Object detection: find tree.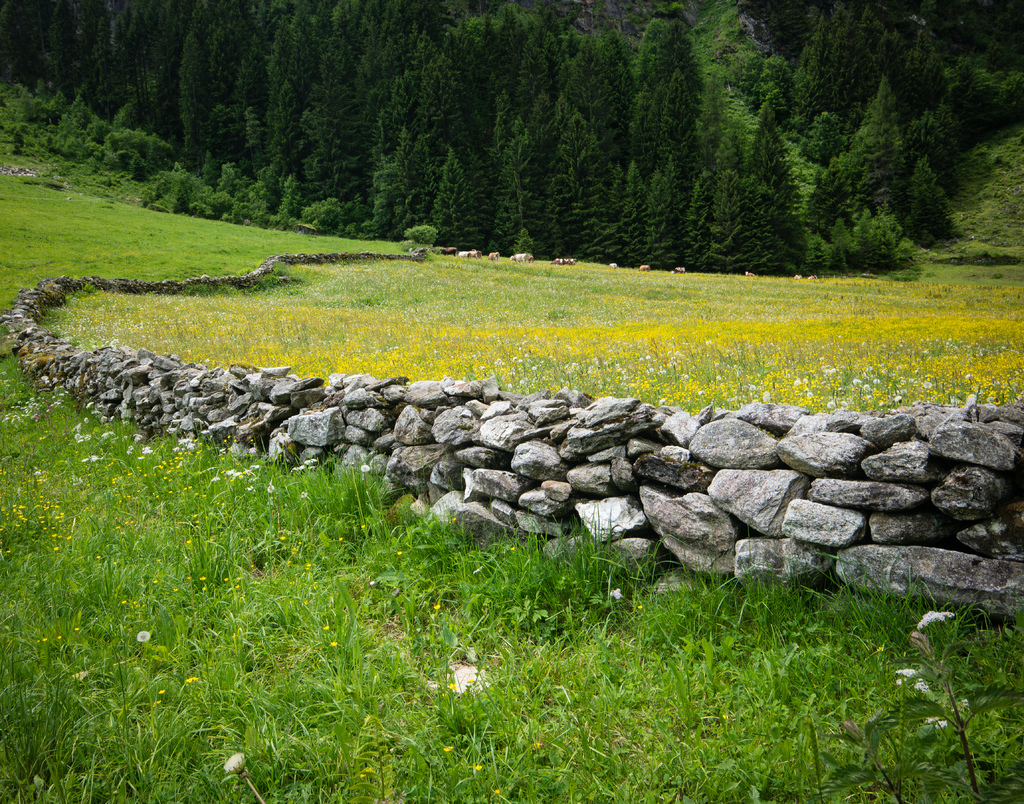
l=691, t=90, r=819, b=271.
